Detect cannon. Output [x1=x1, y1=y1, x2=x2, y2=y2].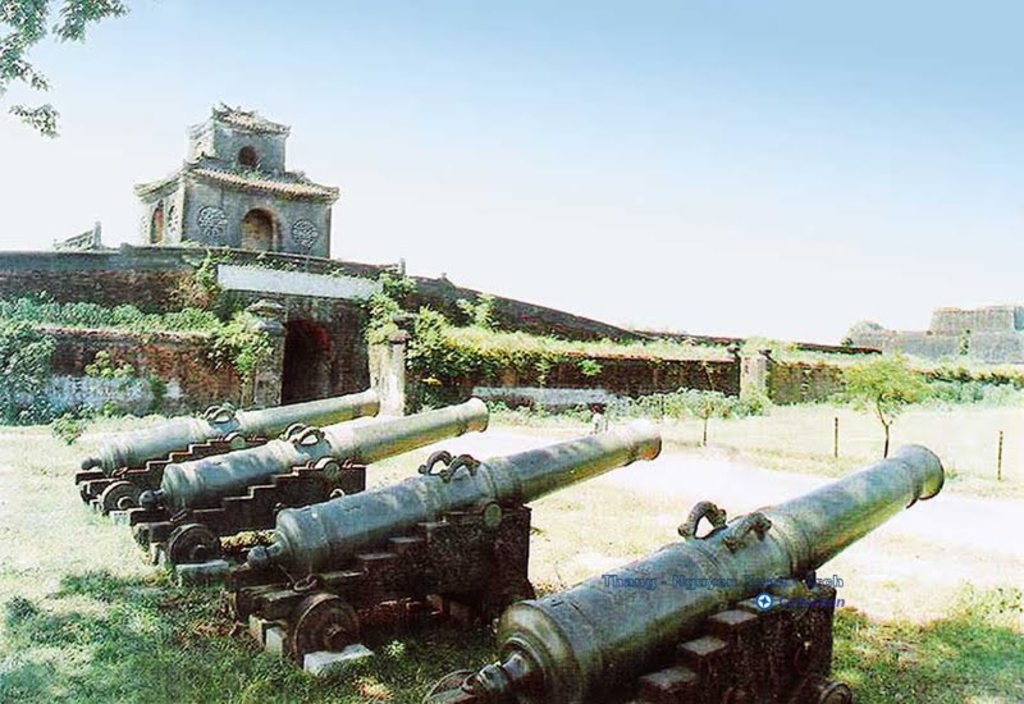
[x1=421, y1=440, x2=955, y2=703].
